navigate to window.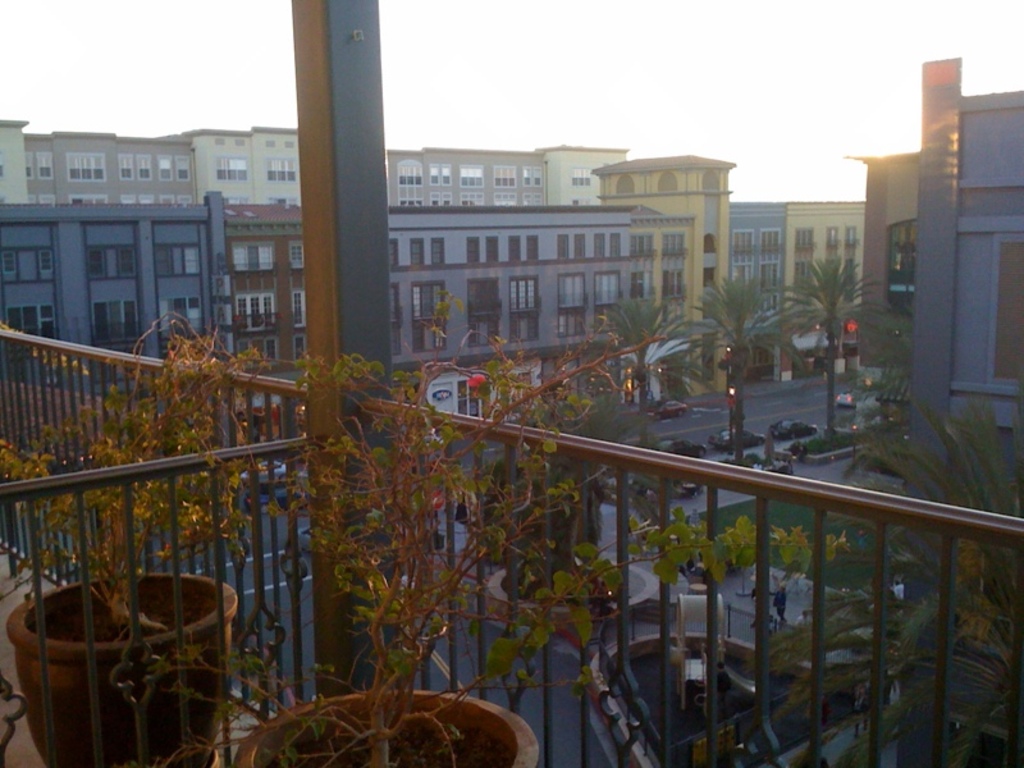
Navigation target: {"x1": 611, "y1": 234, "x2": 623, "y2": 262}.
